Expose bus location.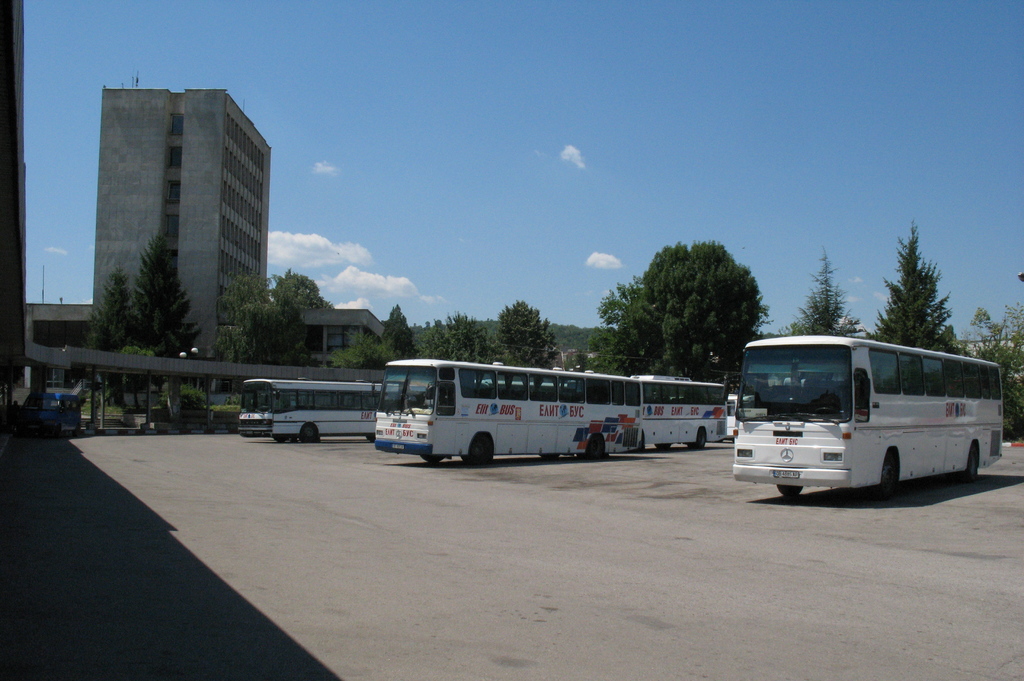
Exposed at left=732, top=331, right=1008, bottom=502.
